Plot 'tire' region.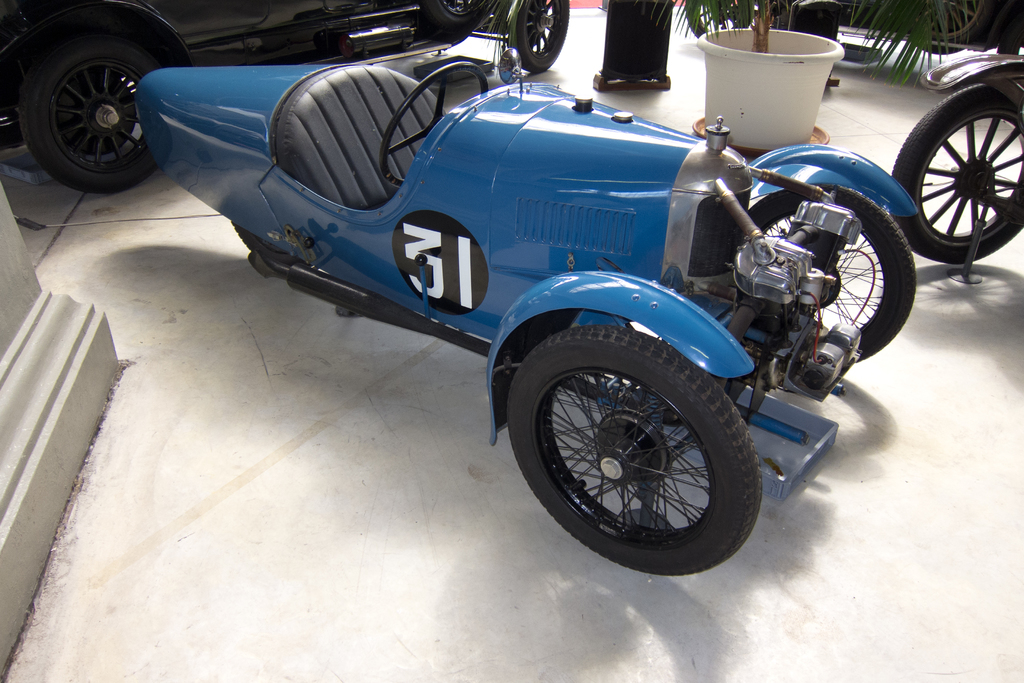
Plotted at x1=893, y1=84, x2=1023, y2=263.
